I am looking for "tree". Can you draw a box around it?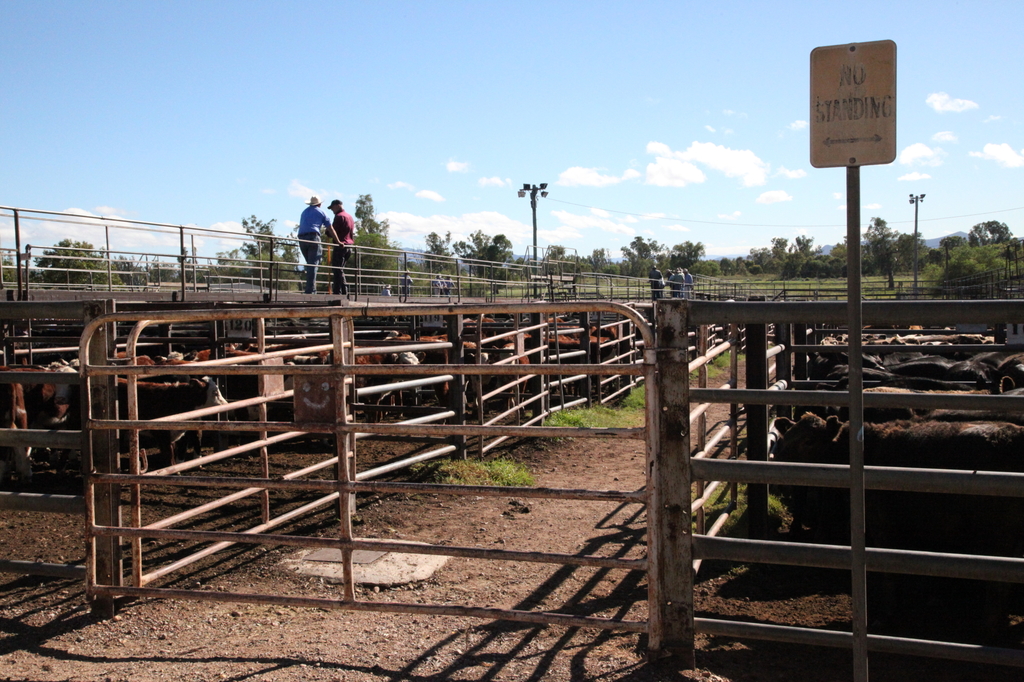
Sure, the bounding box is 150 260 181 282.
